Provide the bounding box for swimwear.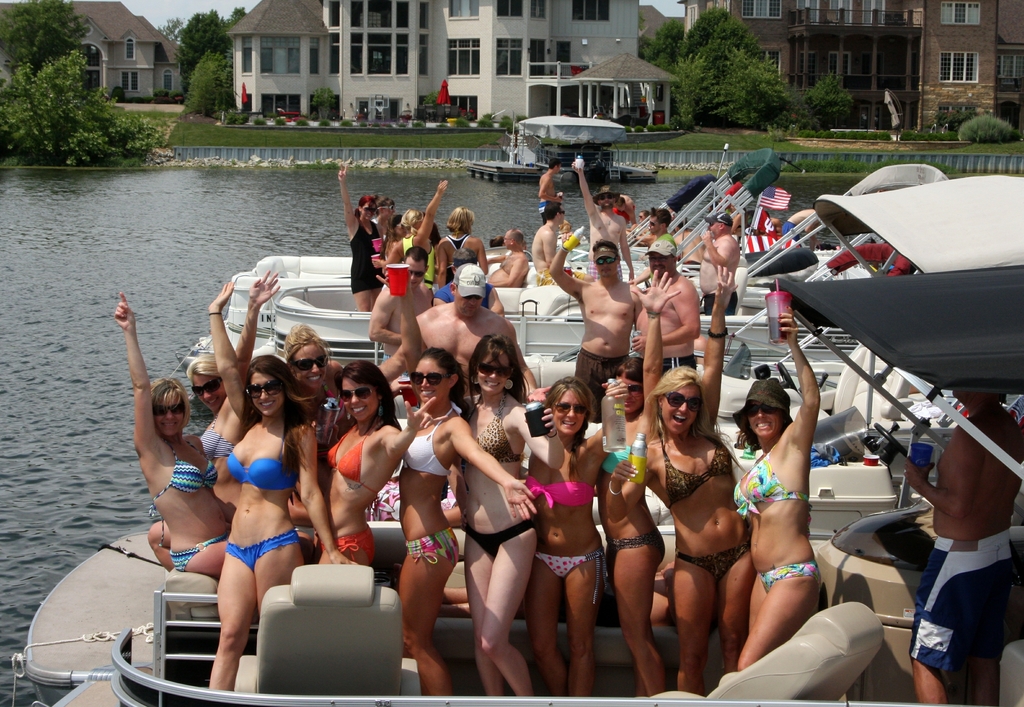
bbox(466, 390, 528, 465).
